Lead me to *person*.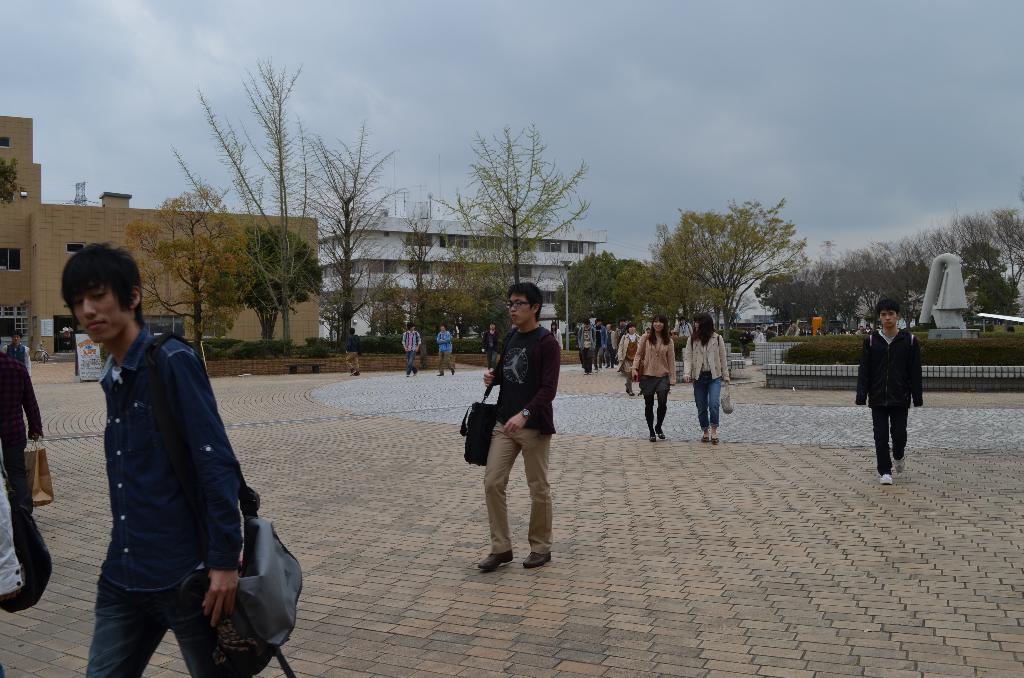
Lead to 404:321:419:373.
